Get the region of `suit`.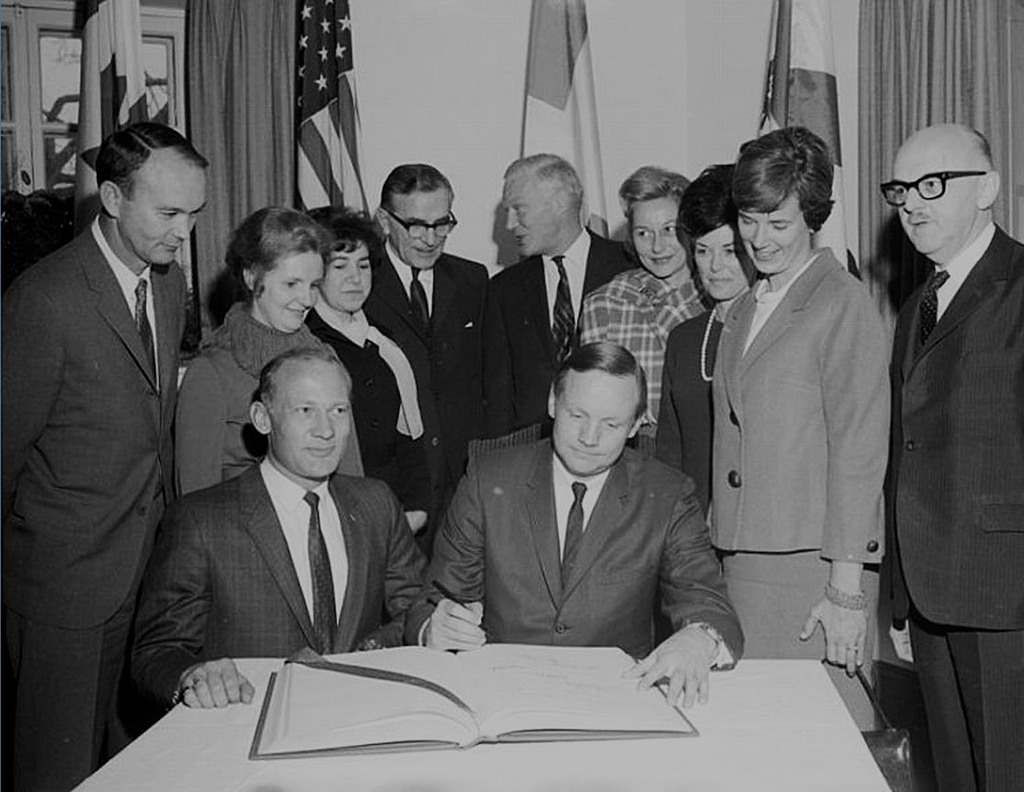
bbox=(361, 237, 514, 487).
